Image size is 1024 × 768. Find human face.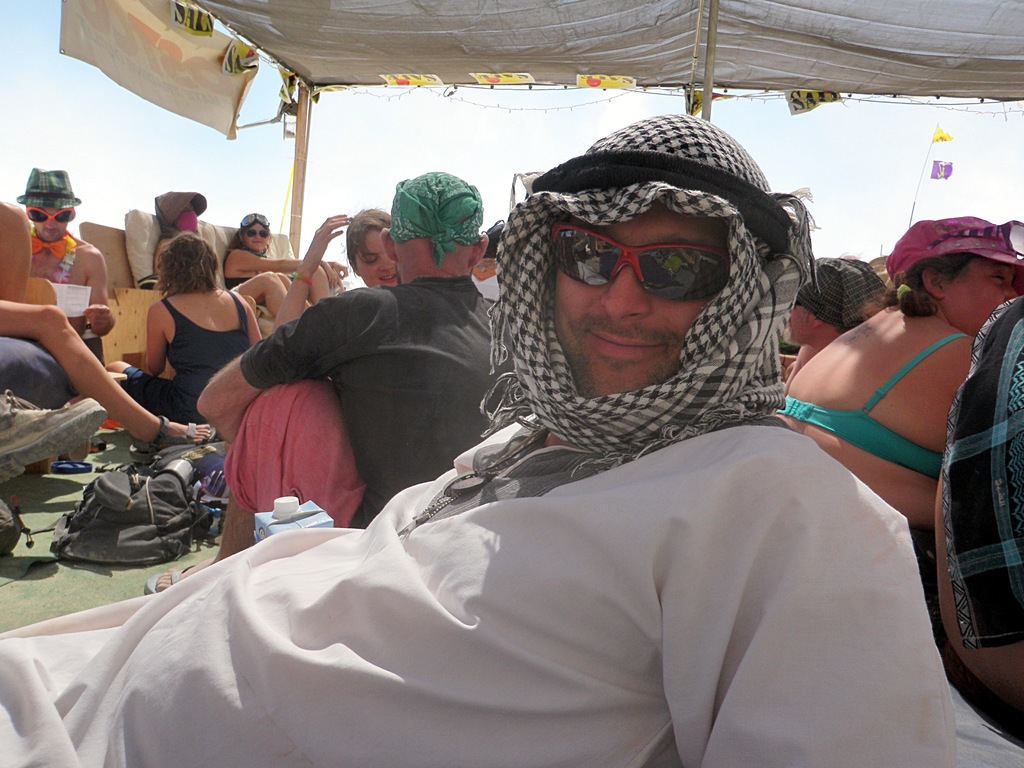
(553, 202, 728, 398).
